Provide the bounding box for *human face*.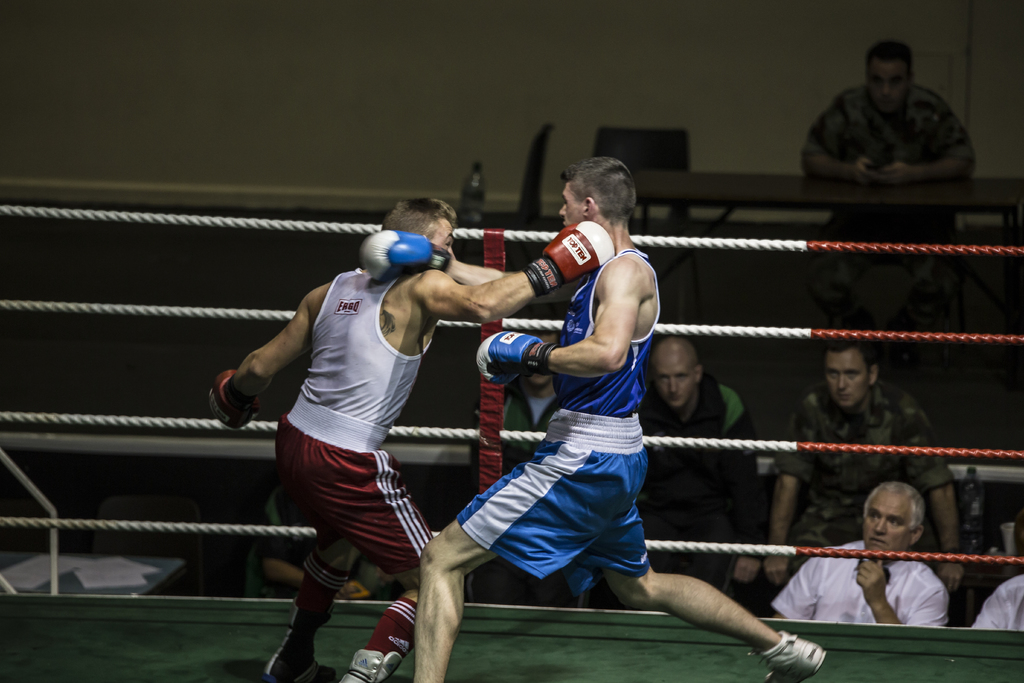
Rect(656, 353, 694, 403).
